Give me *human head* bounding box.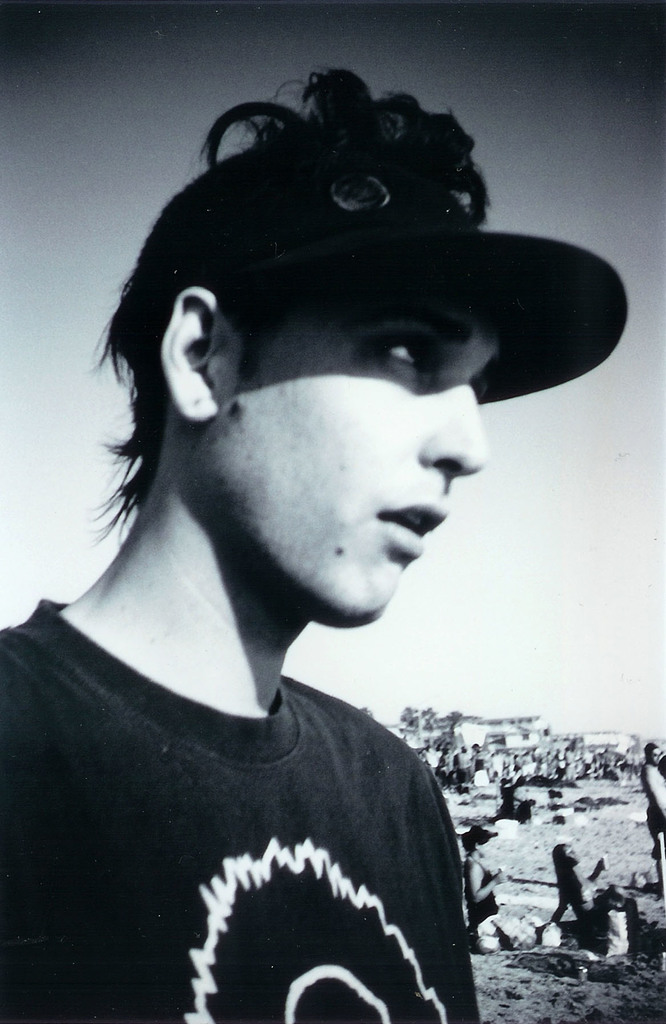
rect(97, 72, 483, 634).
